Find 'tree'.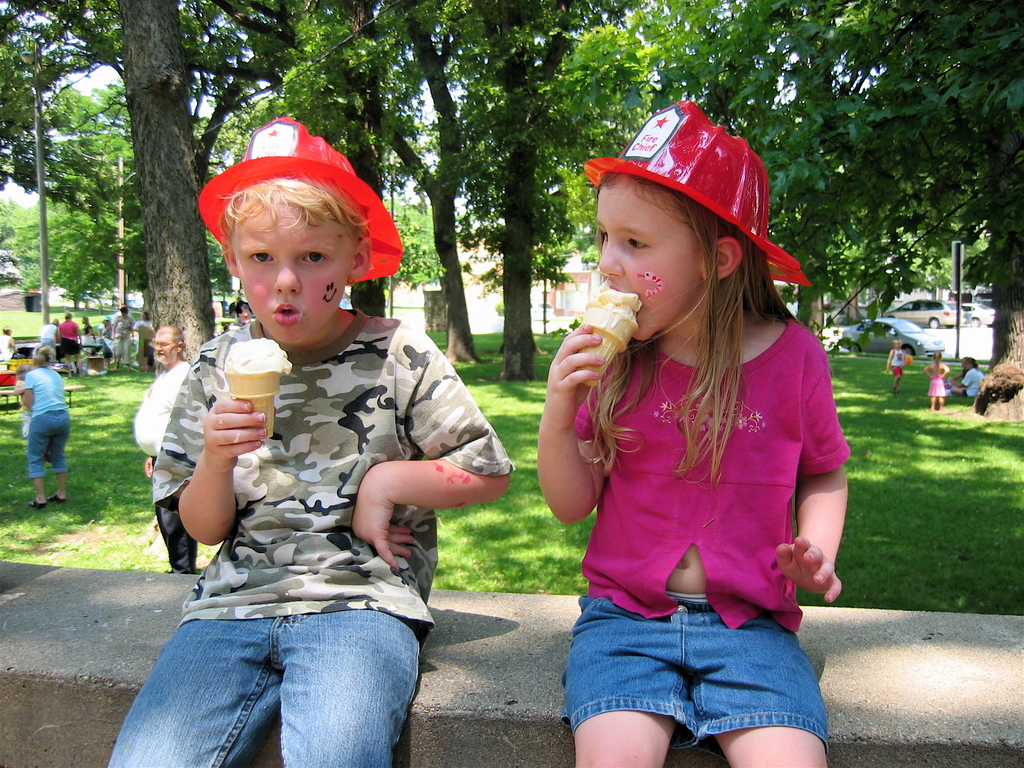
bbox=[847, 284, 860, 320].
